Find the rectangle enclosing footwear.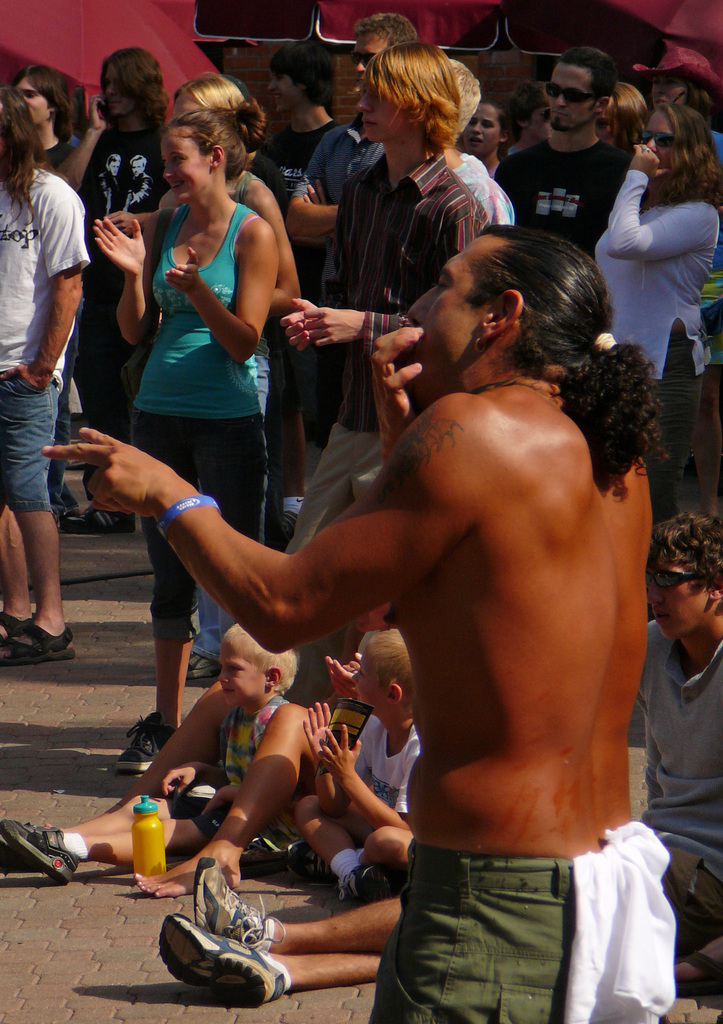
pyautogui.locateOnScreen(184, 652, 218, 678).
